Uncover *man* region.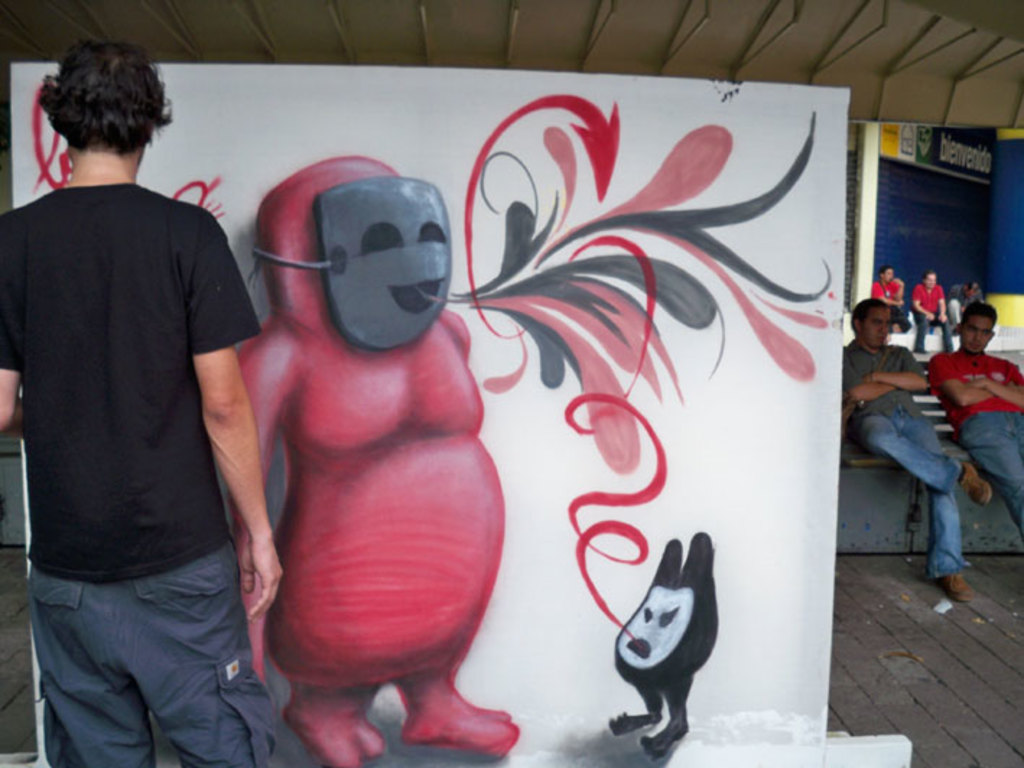
Uncovered: region(908, 271, 968, 358).
